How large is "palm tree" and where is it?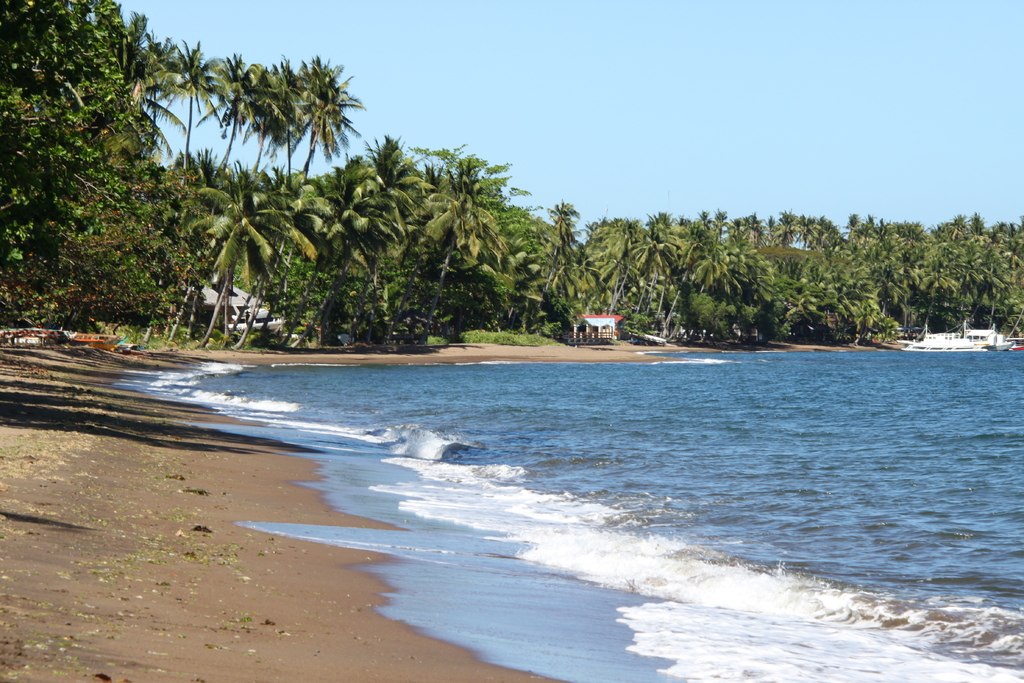
Bounding box: 125,26,183,176.
